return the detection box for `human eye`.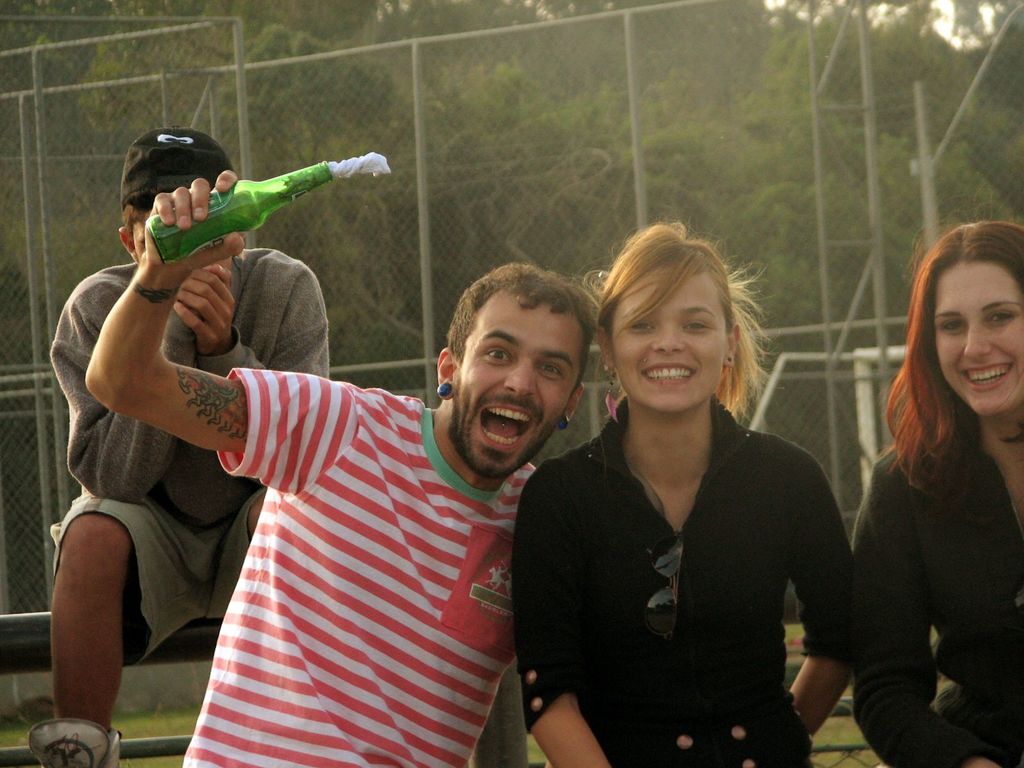
crop(938, 316, 962, 333).
